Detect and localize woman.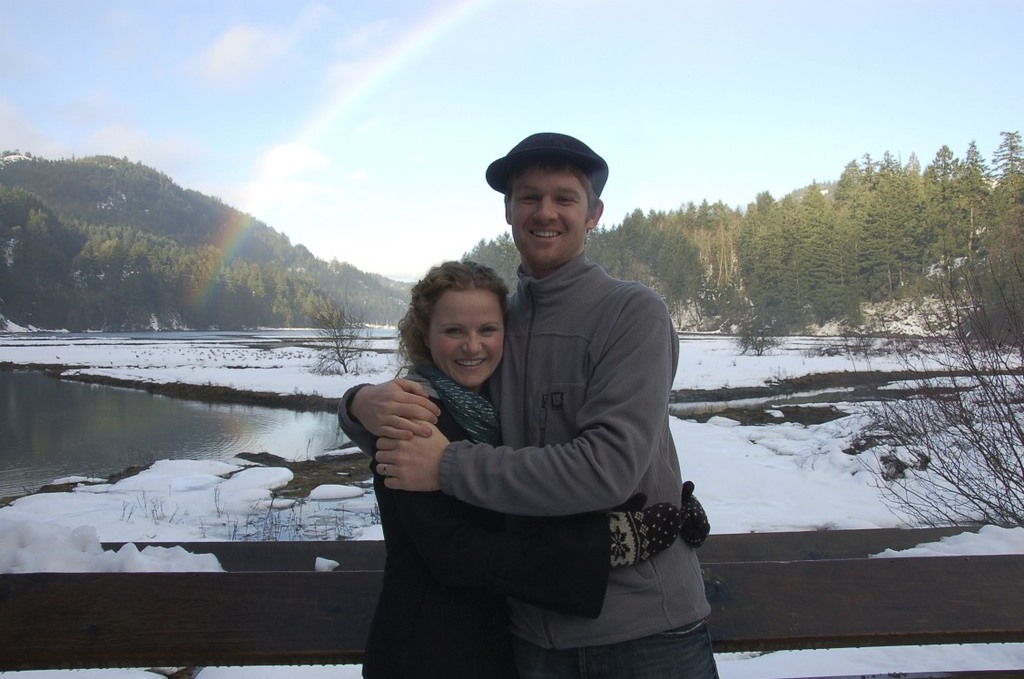
Localized at detection(358, 180, 706, 678).
